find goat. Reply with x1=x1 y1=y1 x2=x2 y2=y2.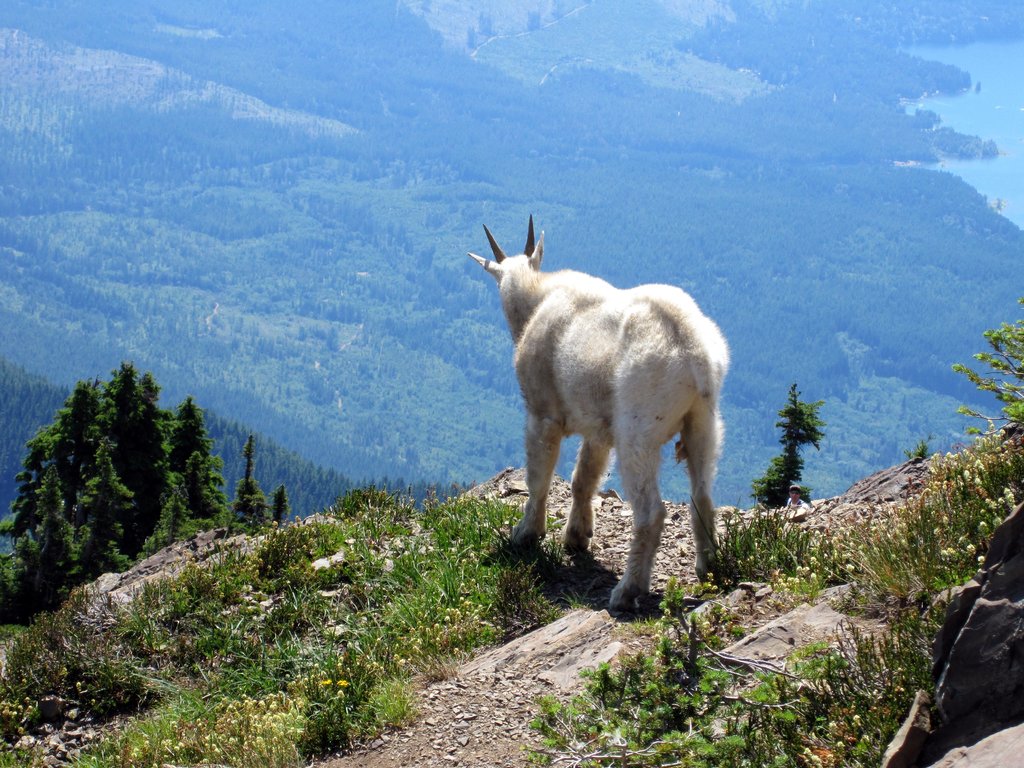
x1=458 y1=222 x2=735 y2=624.
